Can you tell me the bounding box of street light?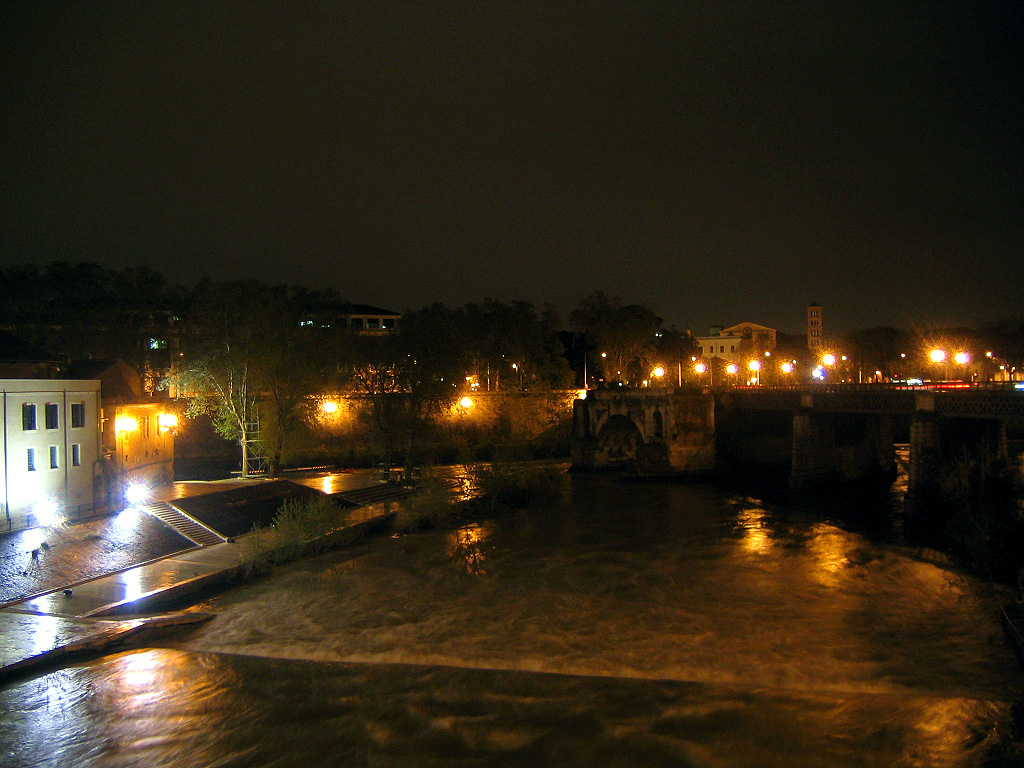
crop(777, 356, 799, 377).
